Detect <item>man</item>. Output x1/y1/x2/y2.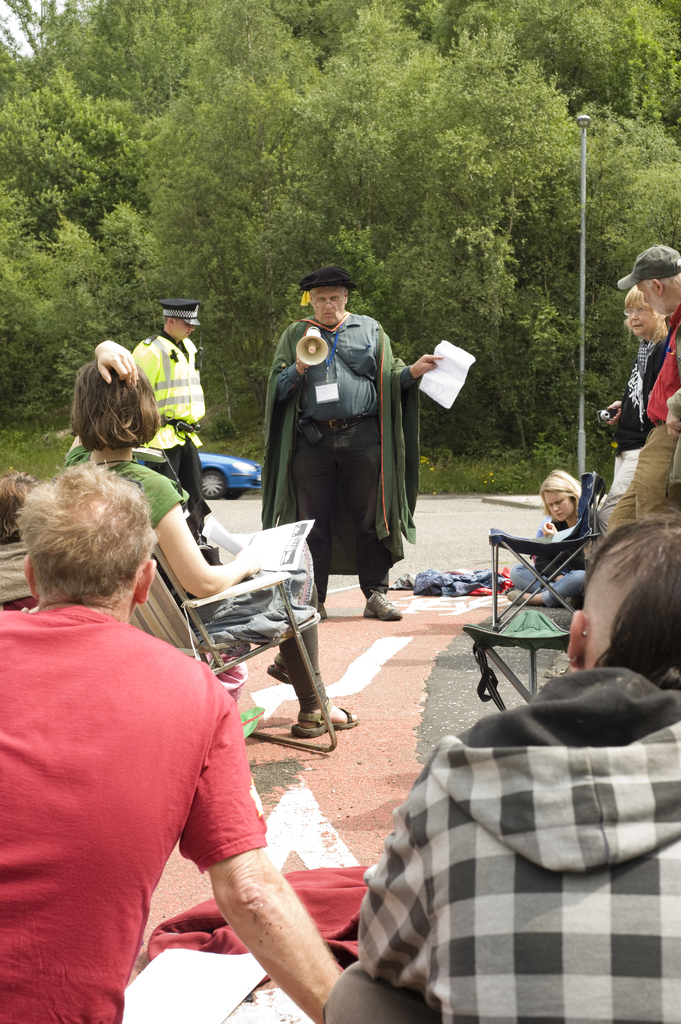
319/515/680/1023.
